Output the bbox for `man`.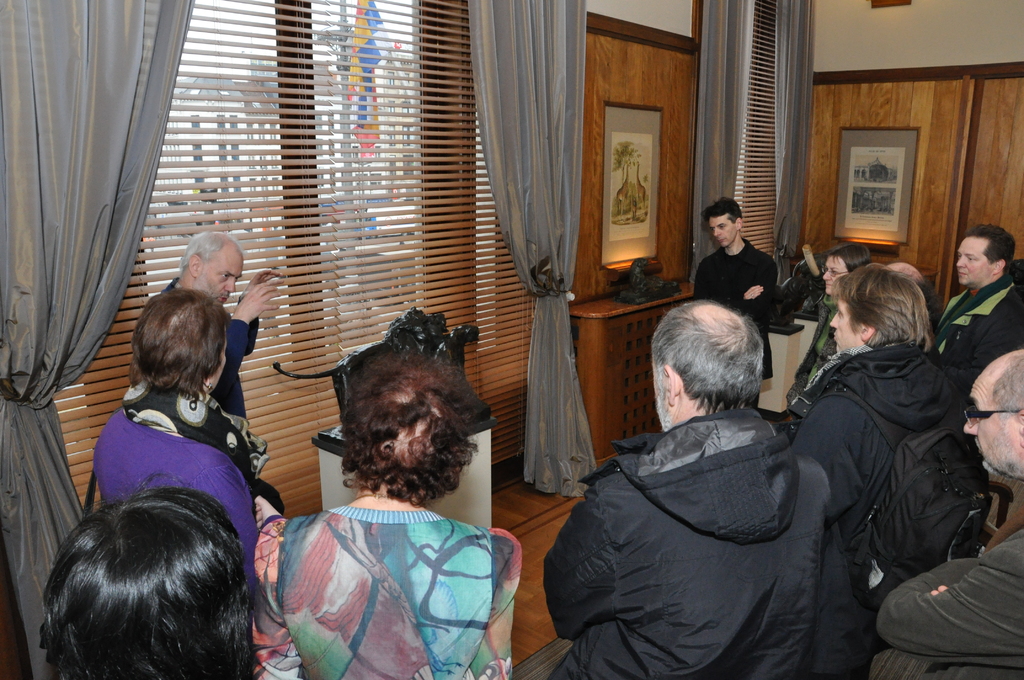
<bbox>866, 350, 1023, 679</bbox>.
